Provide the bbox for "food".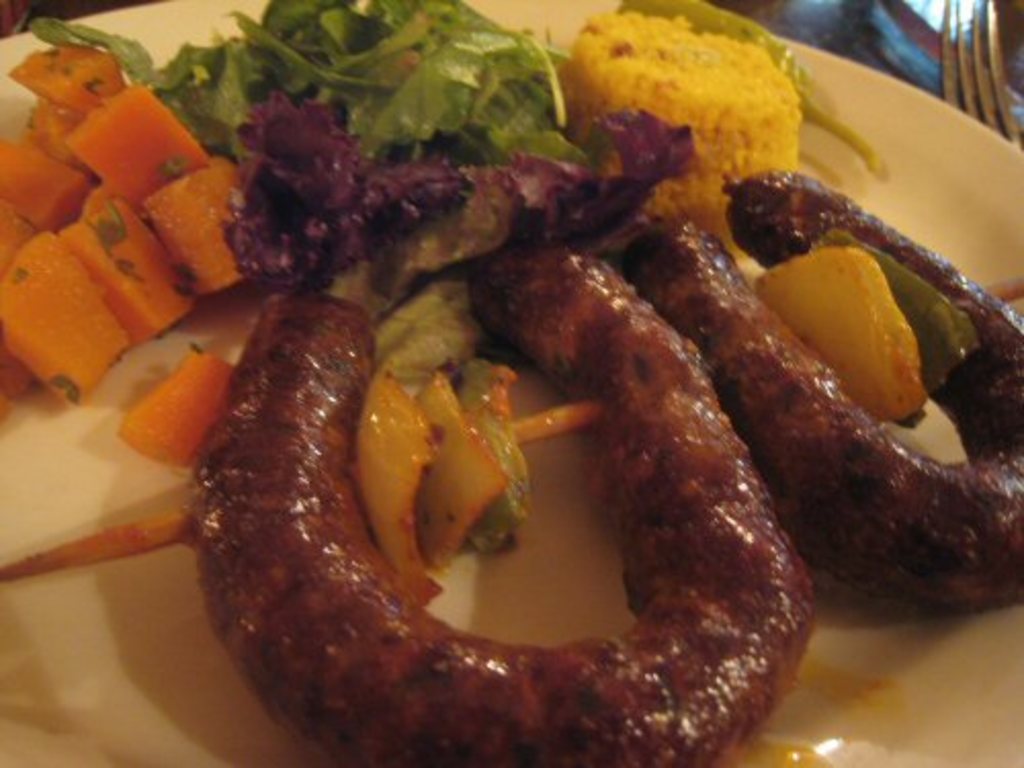
bbox=[43, 55, 950, 733].
